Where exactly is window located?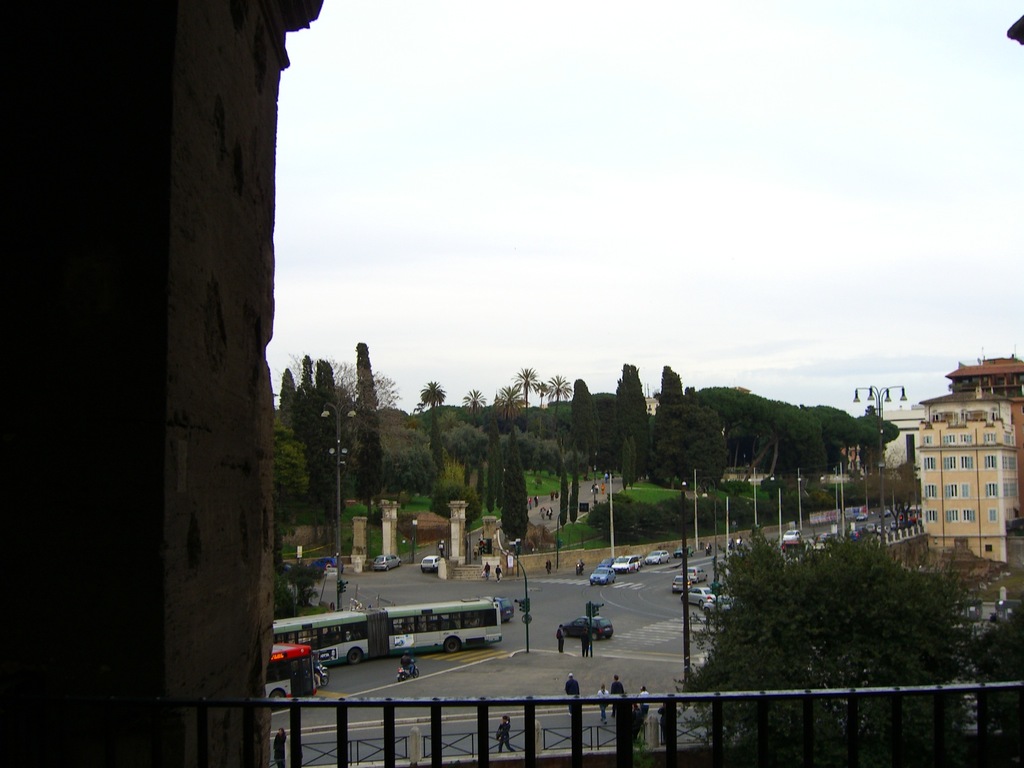
Its bounding box is pyautogui.locateOnScreen(977, 431, 997, 445).
